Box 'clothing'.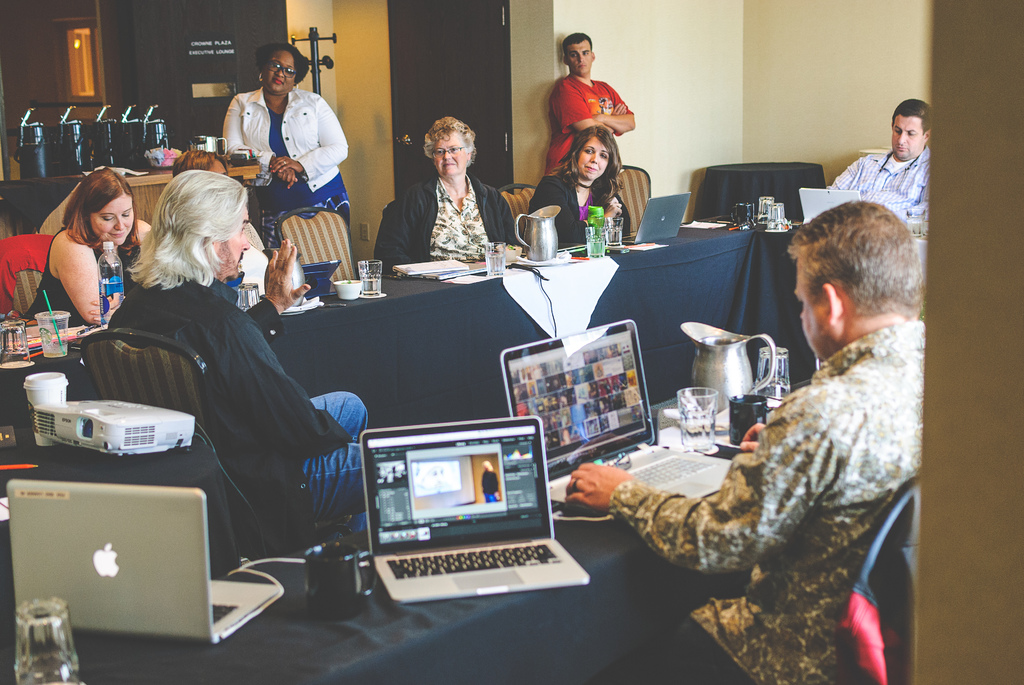
{"x1": 620, "y1": 278, "x2": 933, "y2": 629}.
